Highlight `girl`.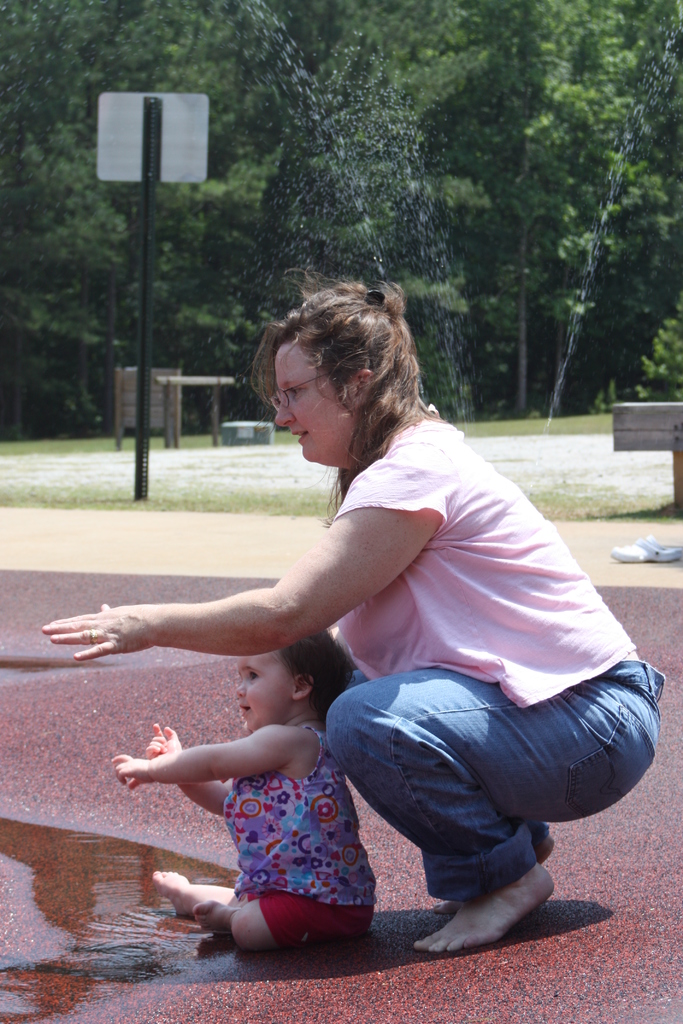
Highlighted region: <region>111, 627, 373, 941</region>.
